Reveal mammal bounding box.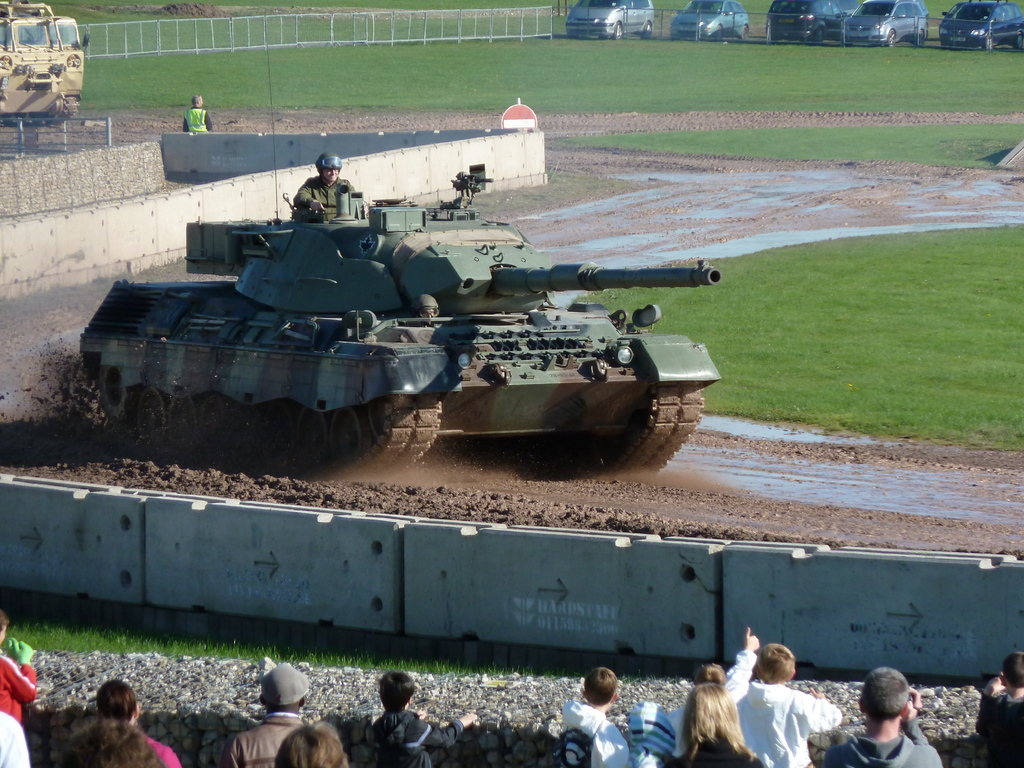
Revealed: box=[665, 684, 765, 767].
